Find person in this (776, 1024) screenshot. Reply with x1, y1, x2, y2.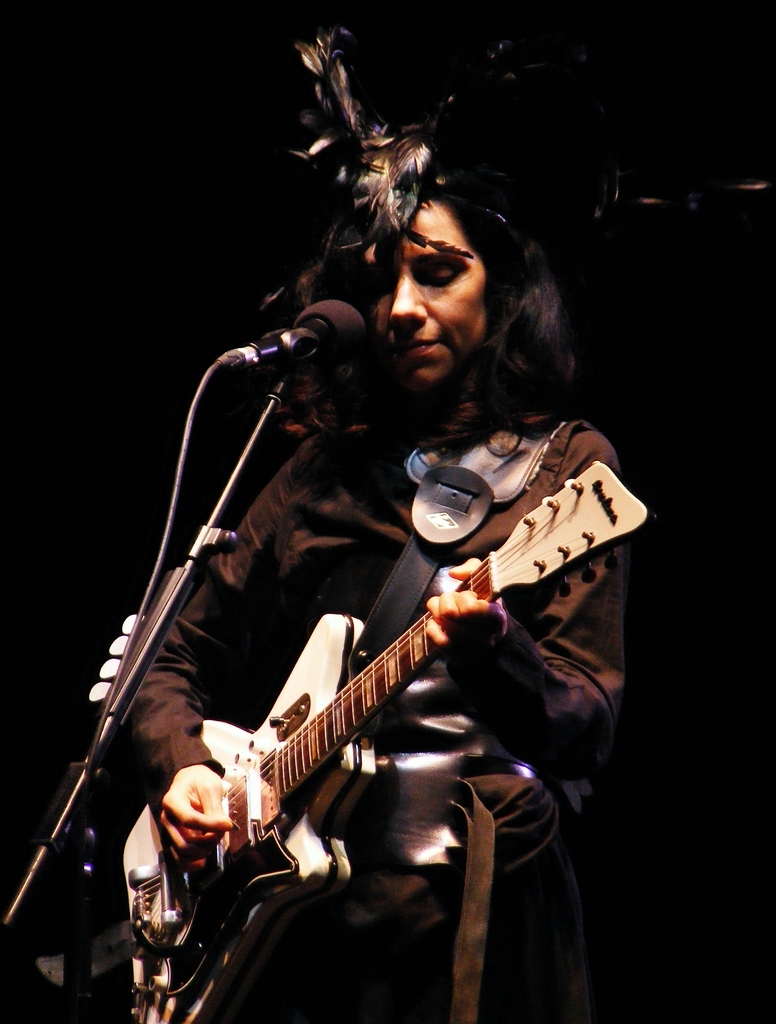
109, 127, 634, 1023.
